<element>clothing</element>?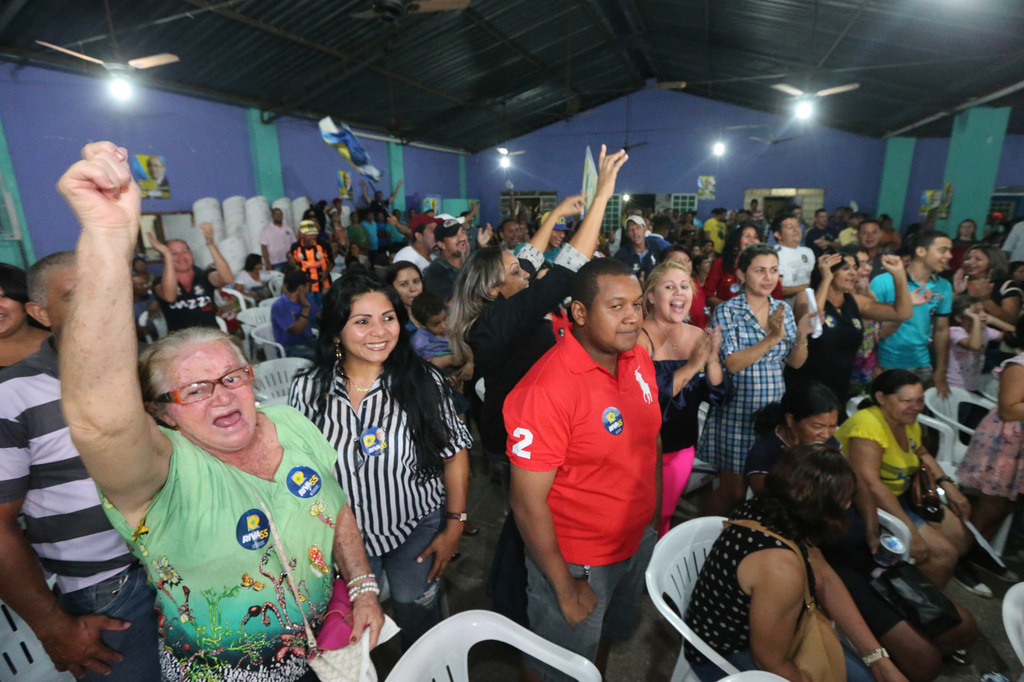
rect(613, 233, 676, 292)
